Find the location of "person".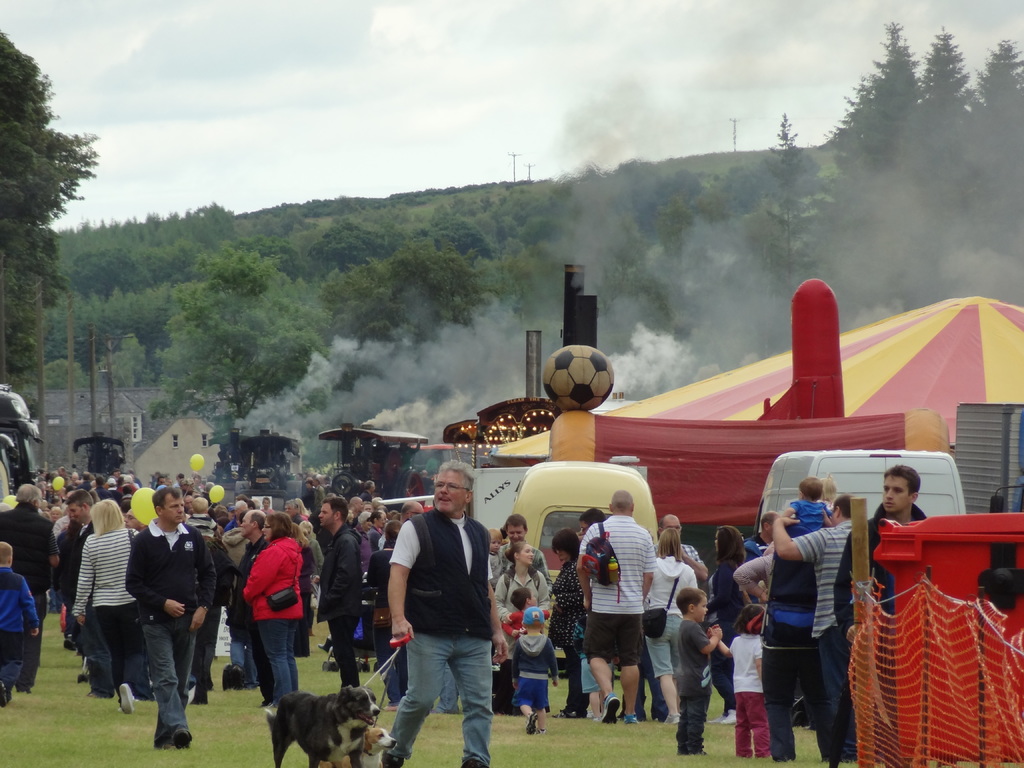
Location: [70,498,136,699].
